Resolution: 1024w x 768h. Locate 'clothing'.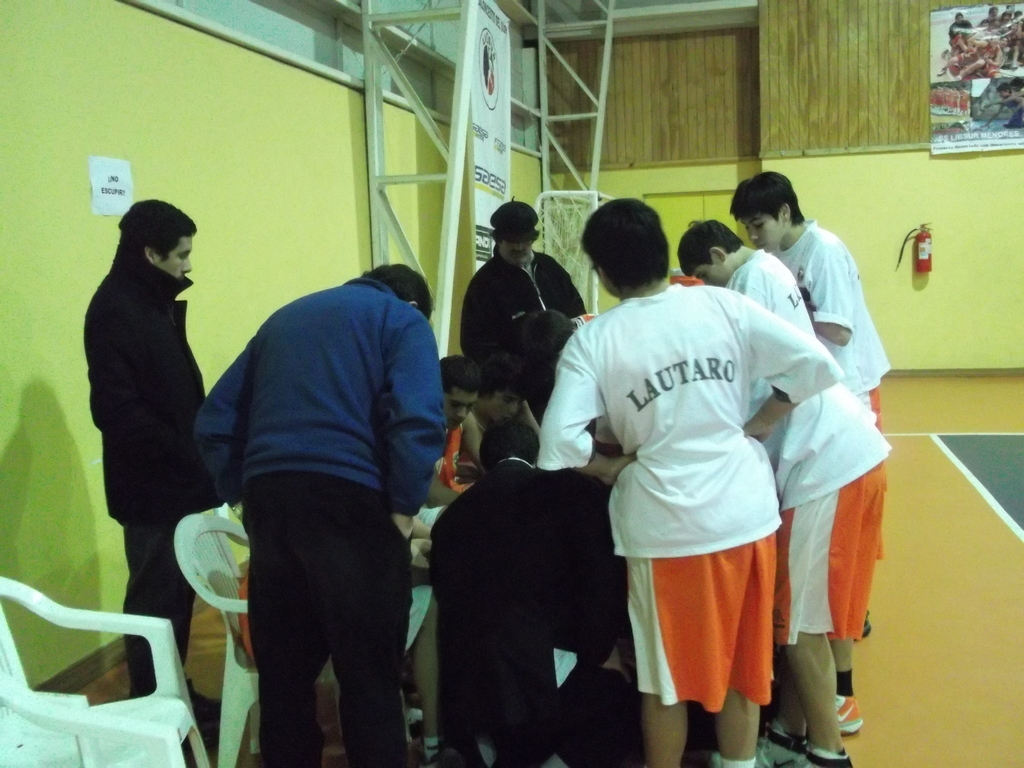
751, 368, 898, 654.
